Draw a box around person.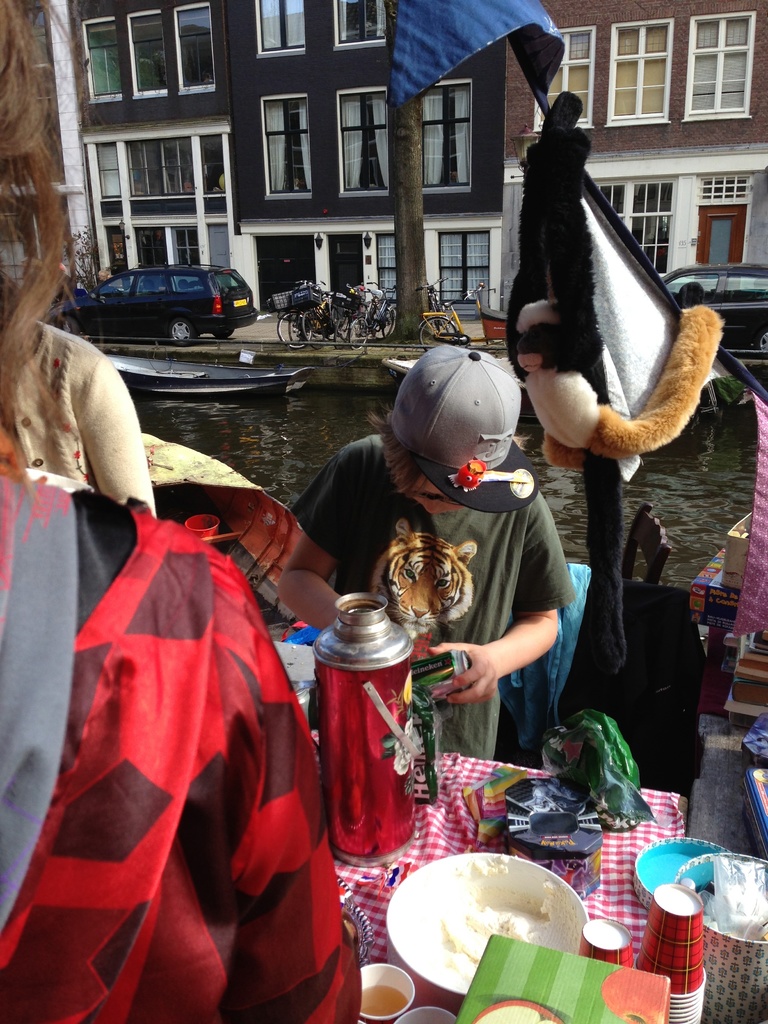
{"left": 0, "top": 0, "right": 360, "bottom": 1023}.
